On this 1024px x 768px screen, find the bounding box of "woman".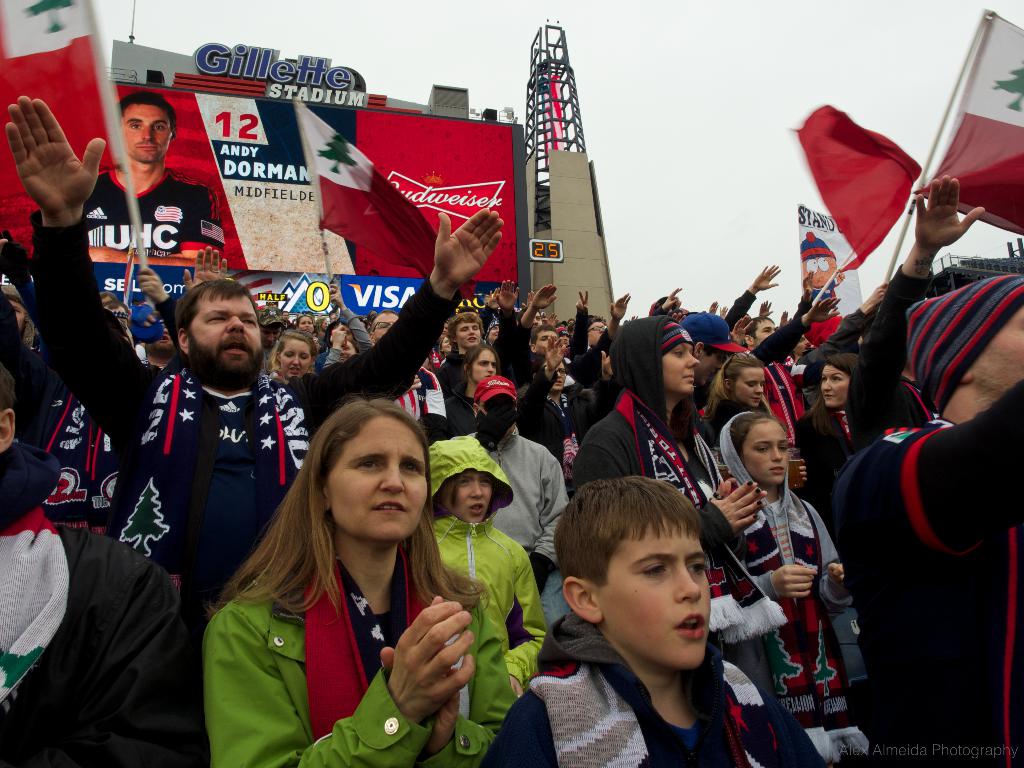
Bounding box: l=792, t=356, r=863, b=521.
